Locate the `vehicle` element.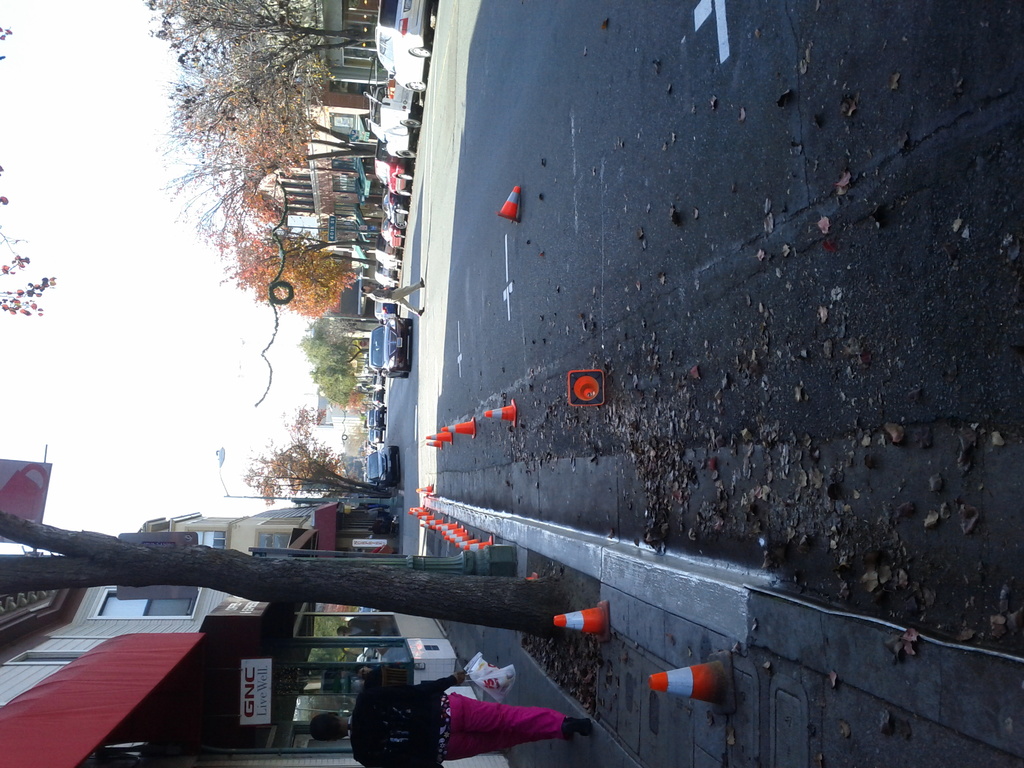
Element bbox: bbox=(365, 481, 385, 490).
